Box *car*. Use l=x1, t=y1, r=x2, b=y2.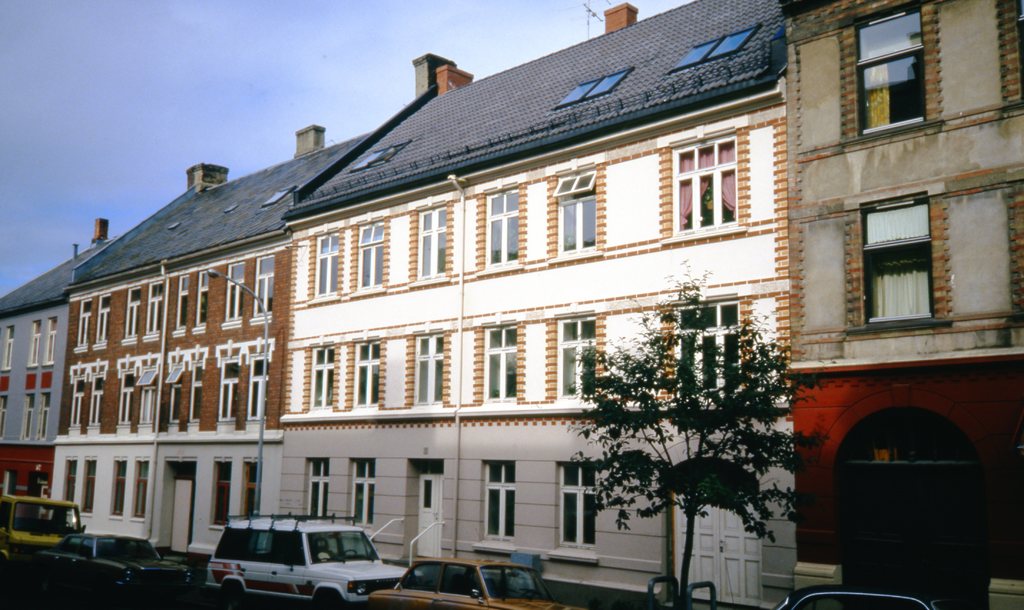
l=367, t=559, r=572, b=609.
